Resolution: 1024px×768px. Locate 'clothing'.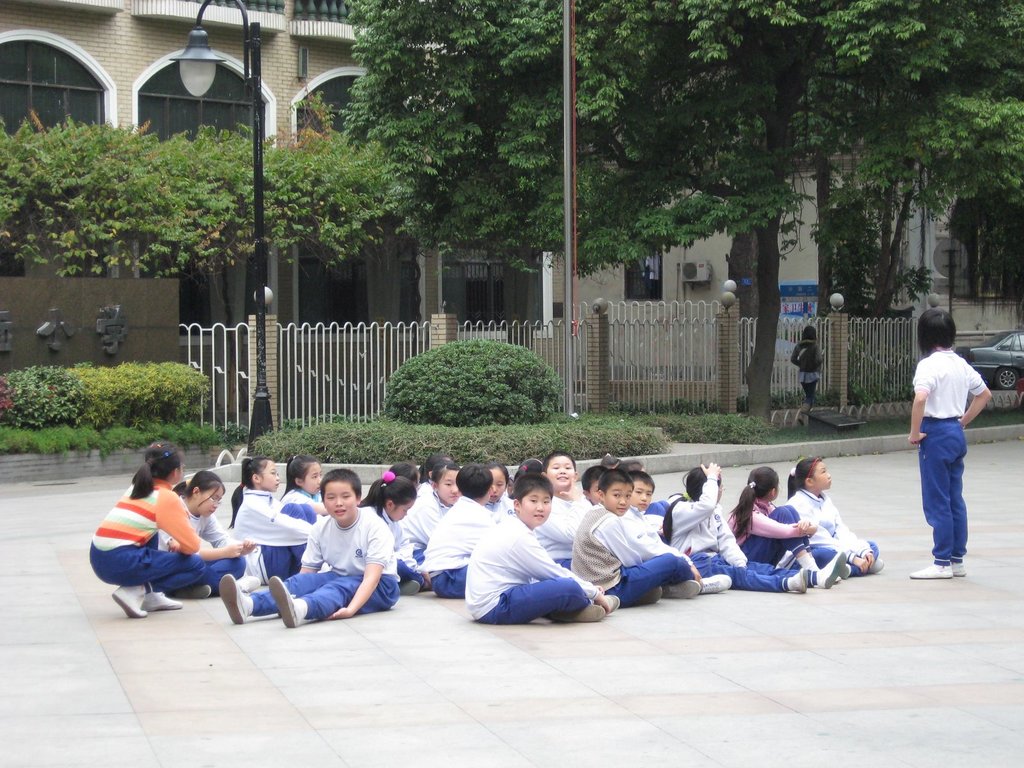
465,509,604,622.
